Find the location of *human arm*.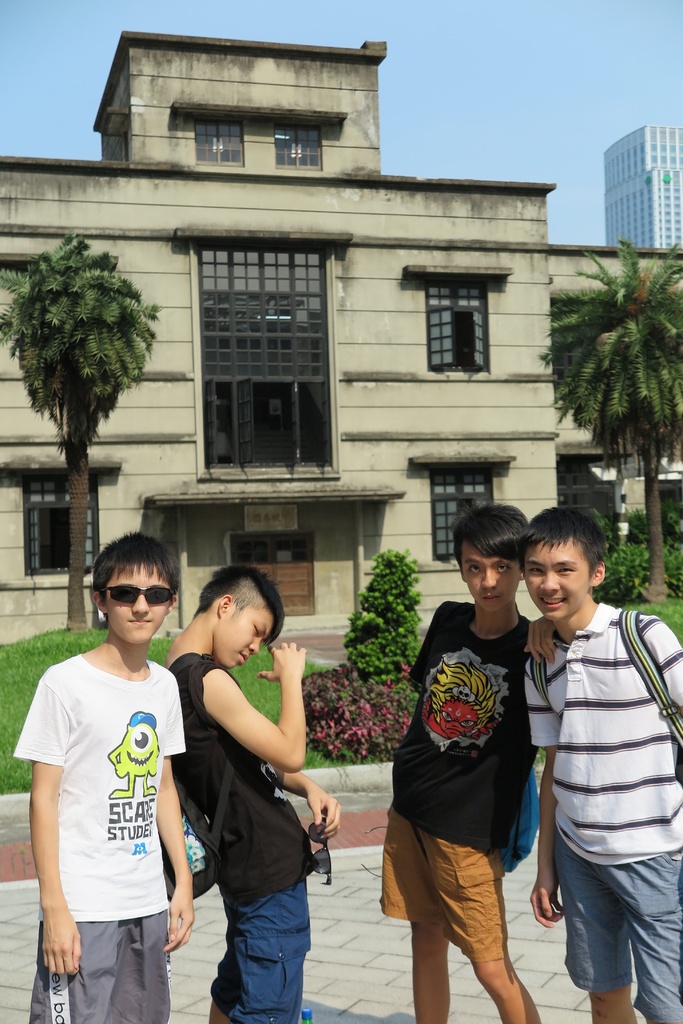
Location: pyautogui.locateOnScreen(21, 666, 81, 981).
